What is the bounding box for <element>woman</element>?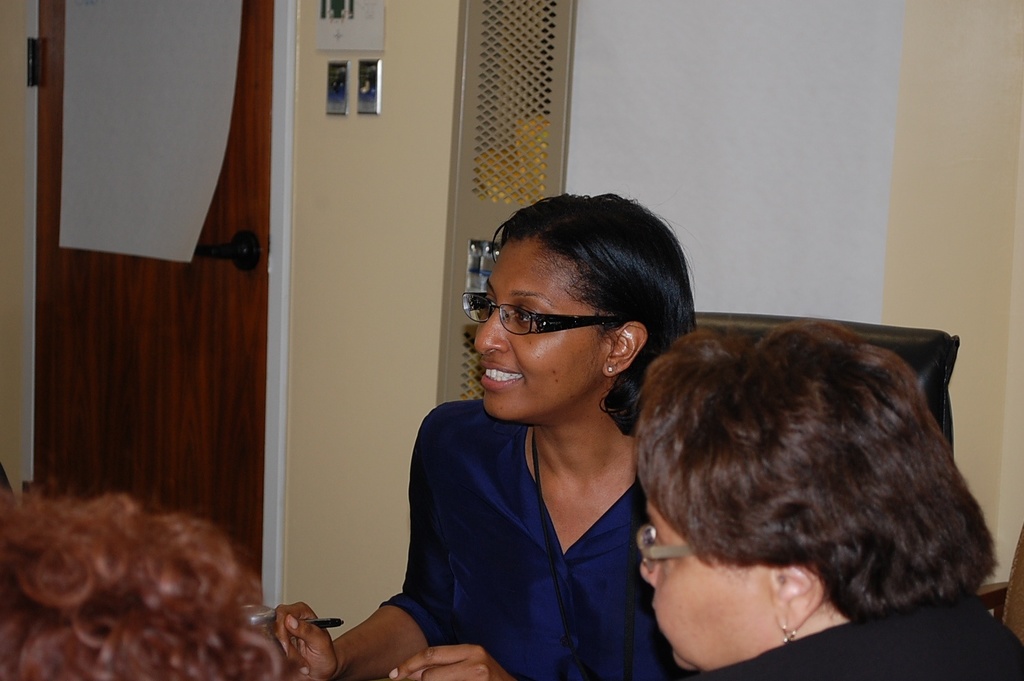
left=263, top=191, right=697, bottom=680.
